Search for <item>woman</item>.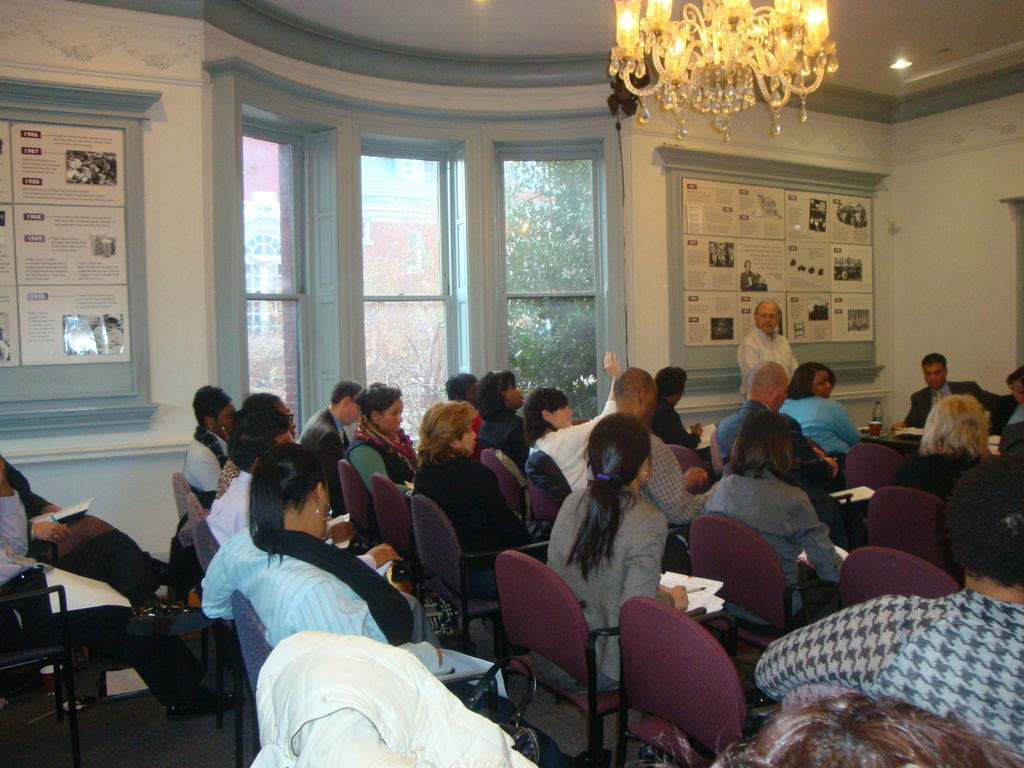
Found at (x1=181, y1=380, x2=239, y2=504).
